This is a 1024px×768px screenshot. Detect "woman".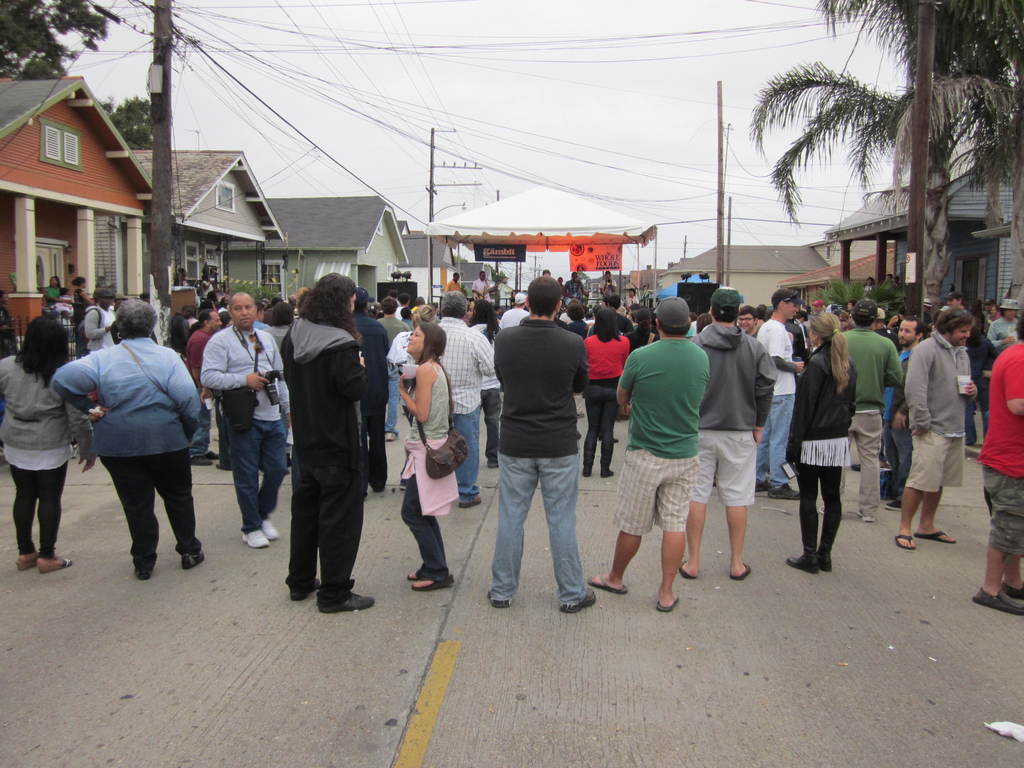
x1=394 y1=310 x2=467 y2=596.
